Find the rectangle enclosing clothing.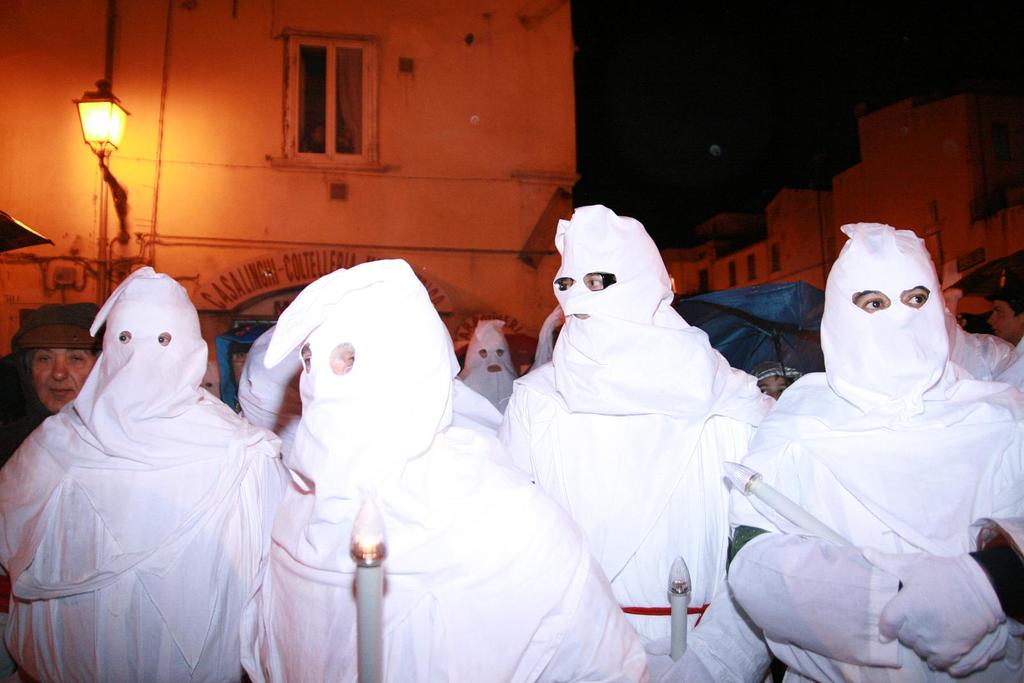
left=15, top=270, right=275, bottom=657.
